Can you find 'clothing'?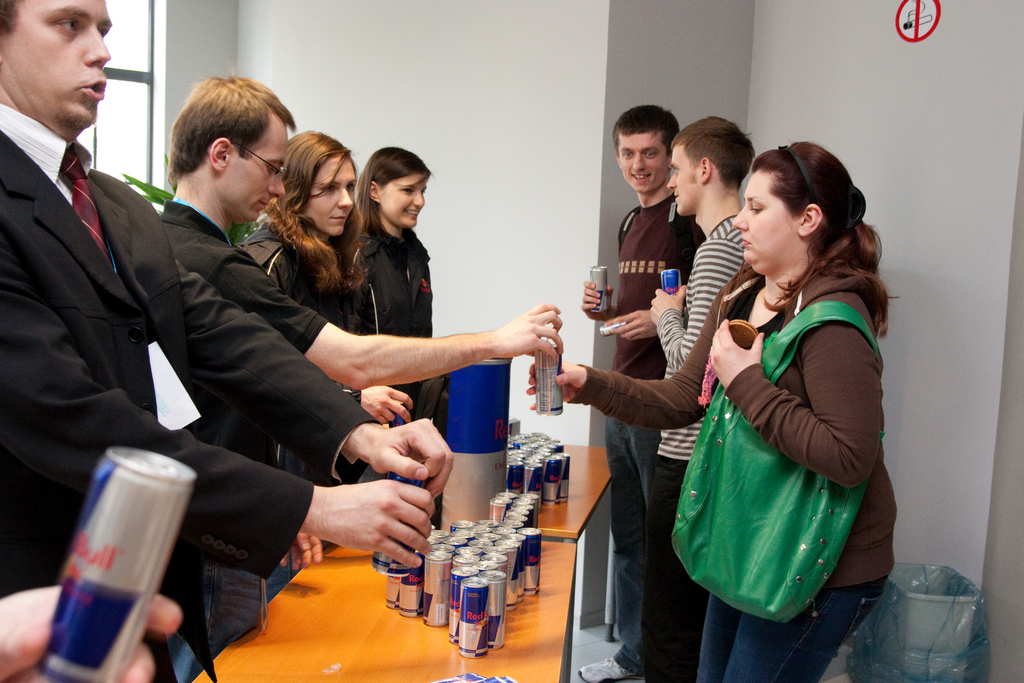
Yes, bounding box: rect(241, 223, 351, 598).
